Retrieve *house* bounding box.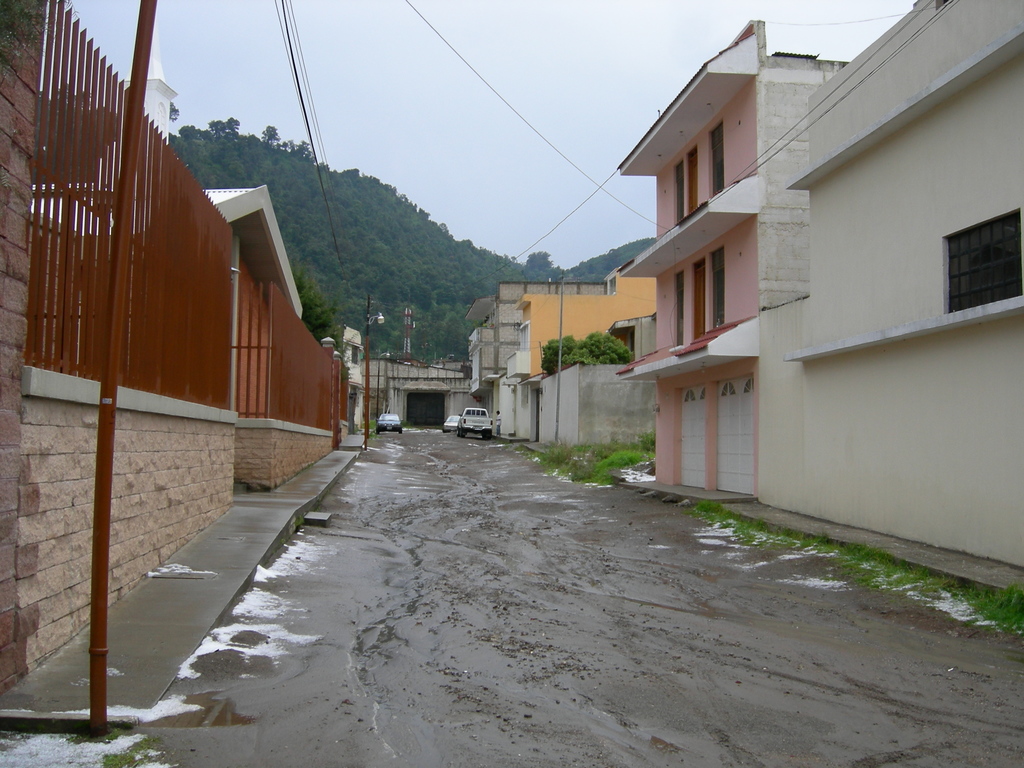
Bounding box: Rect(508, 269, 673, 445).
